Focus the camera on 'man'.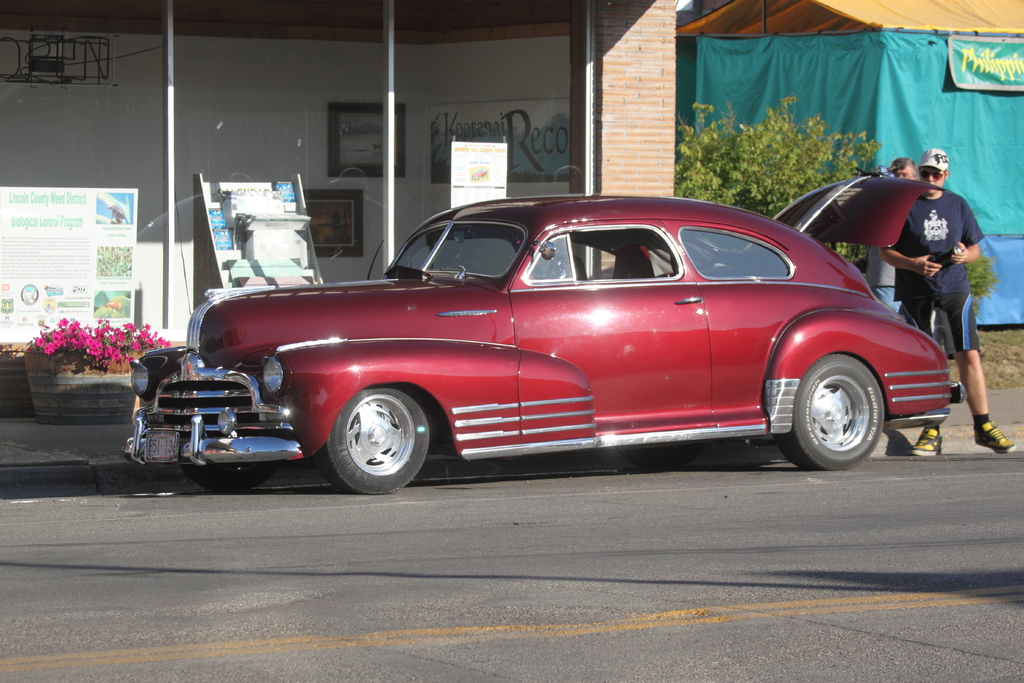
Focus region: {"x1": 869, "y1": 147, "x2": 1016, "y2": 459}.
